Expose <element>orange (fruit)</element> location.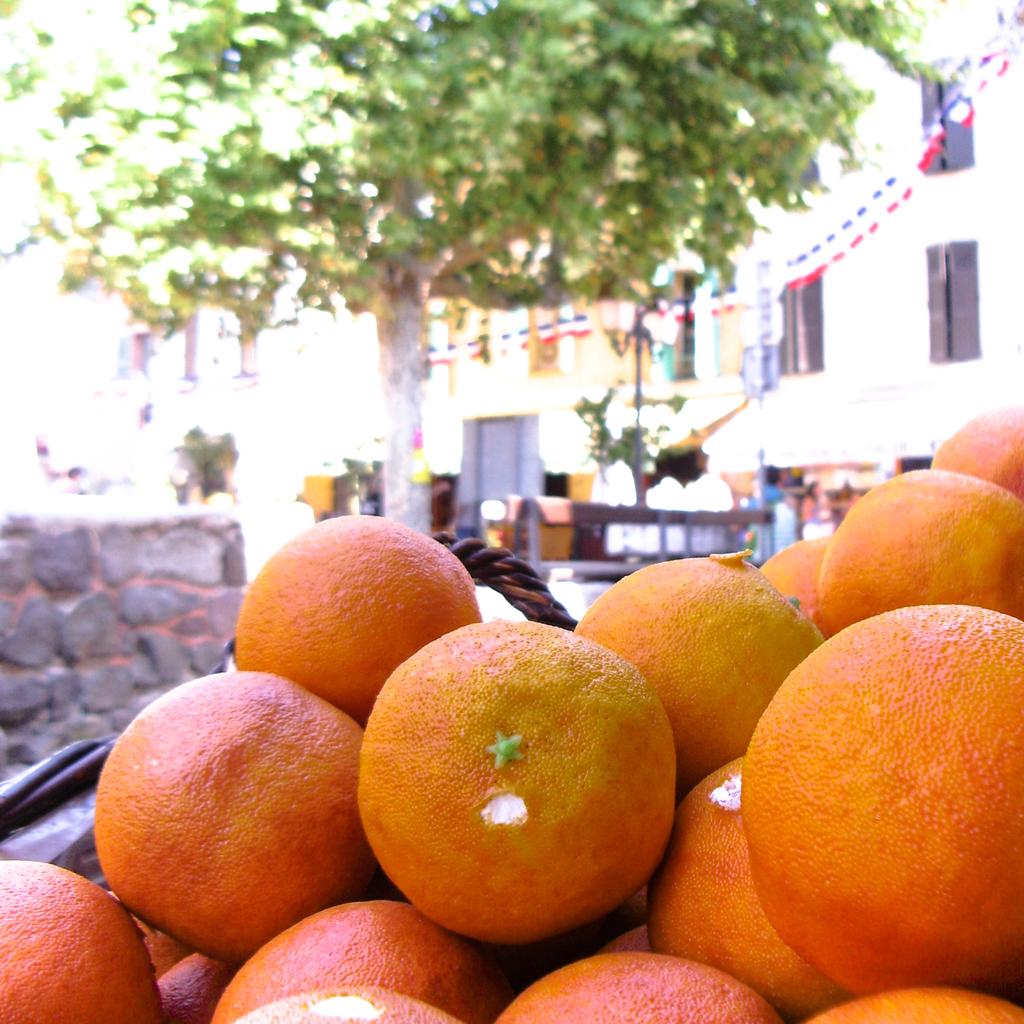
Exposed at {"left": 233, "top": 510, "right": 483, "bottom": 715}.
